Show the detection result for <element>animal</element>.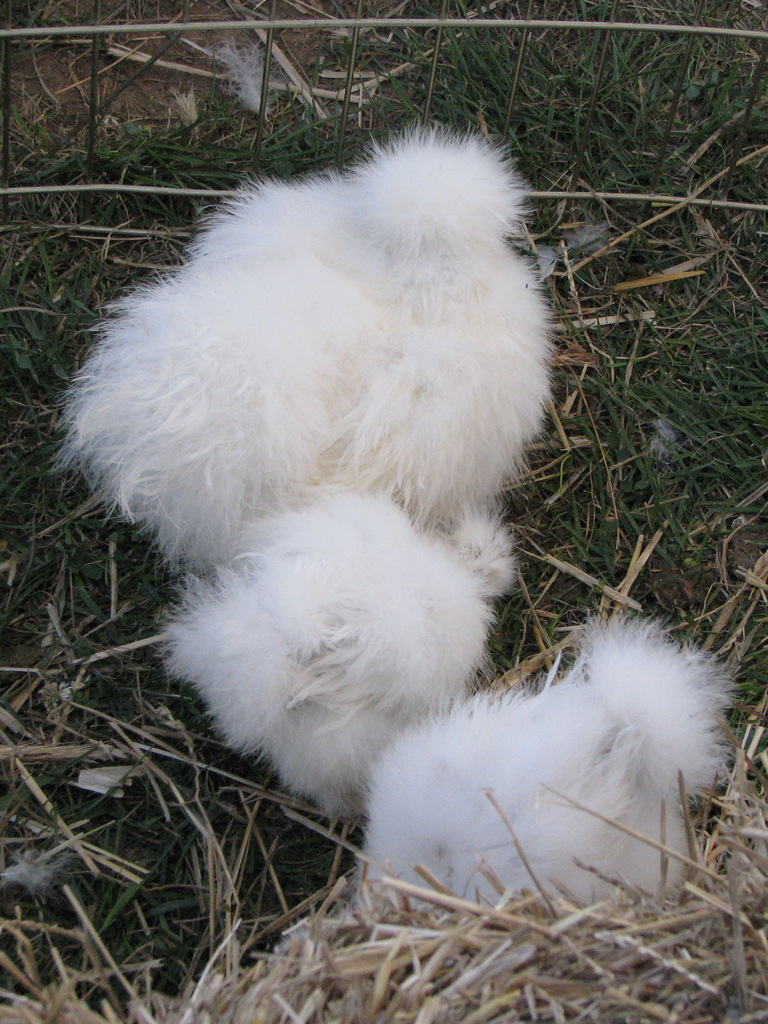
{"x1": 345, "y1": 602, "x2": 749, "y2": 929}.
